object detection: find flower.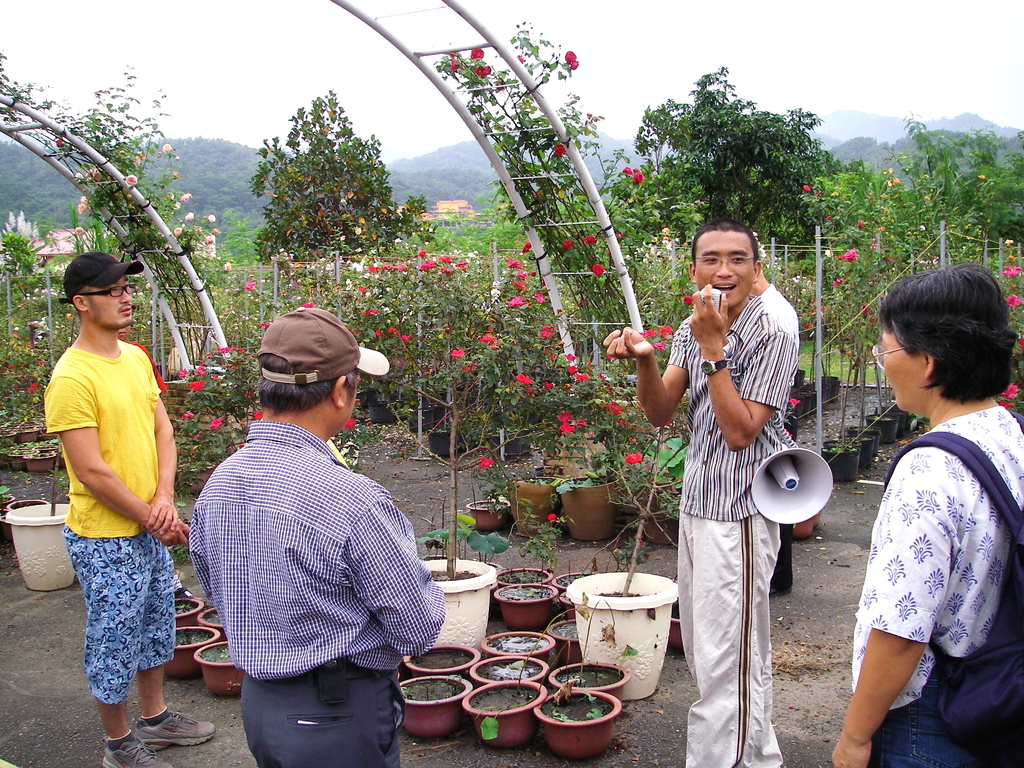
box(559, 424, 576, 433).
